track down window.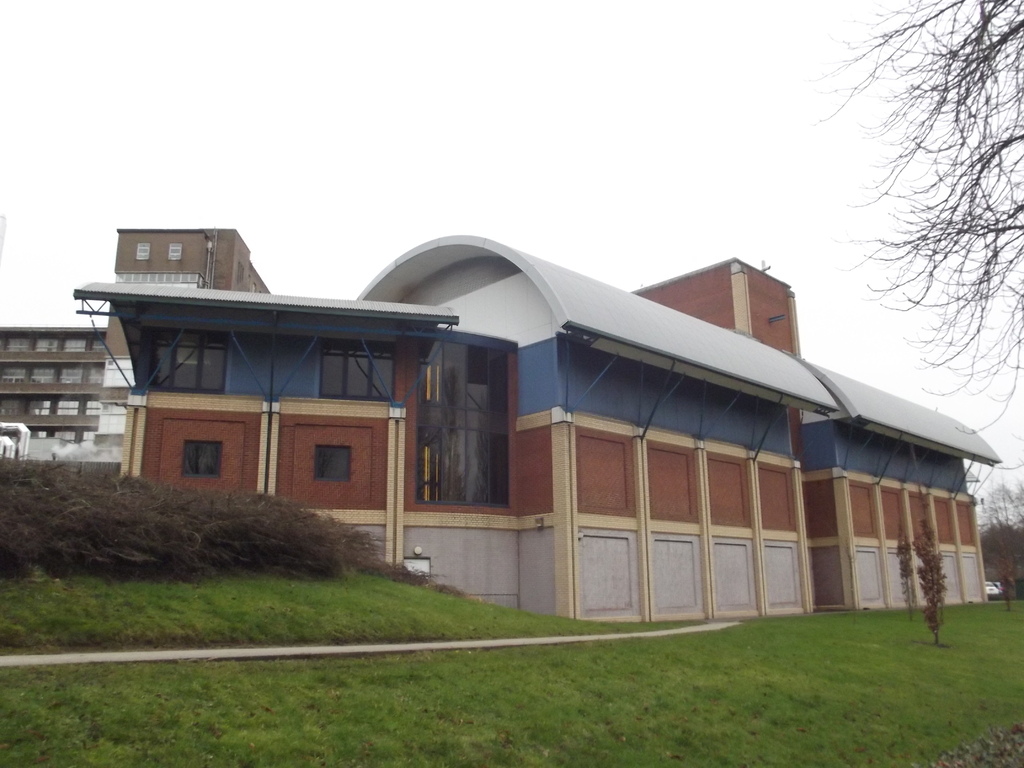
Tracked to box=[2, 335, 31, 351].
